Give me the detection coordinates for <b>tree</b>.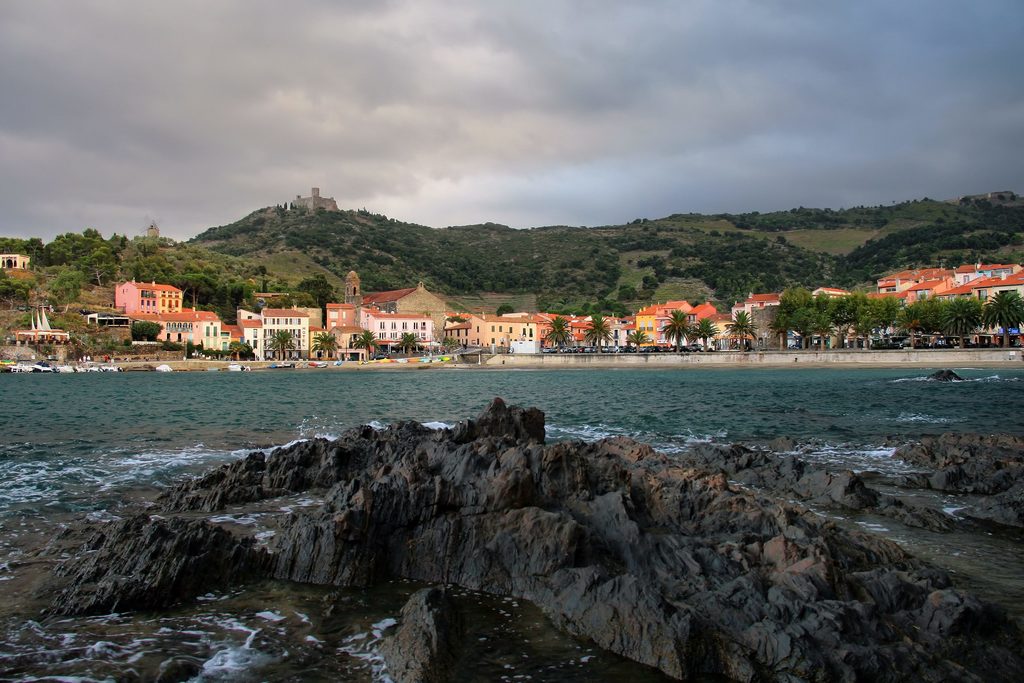
<box>351,325,383,360</box>.
